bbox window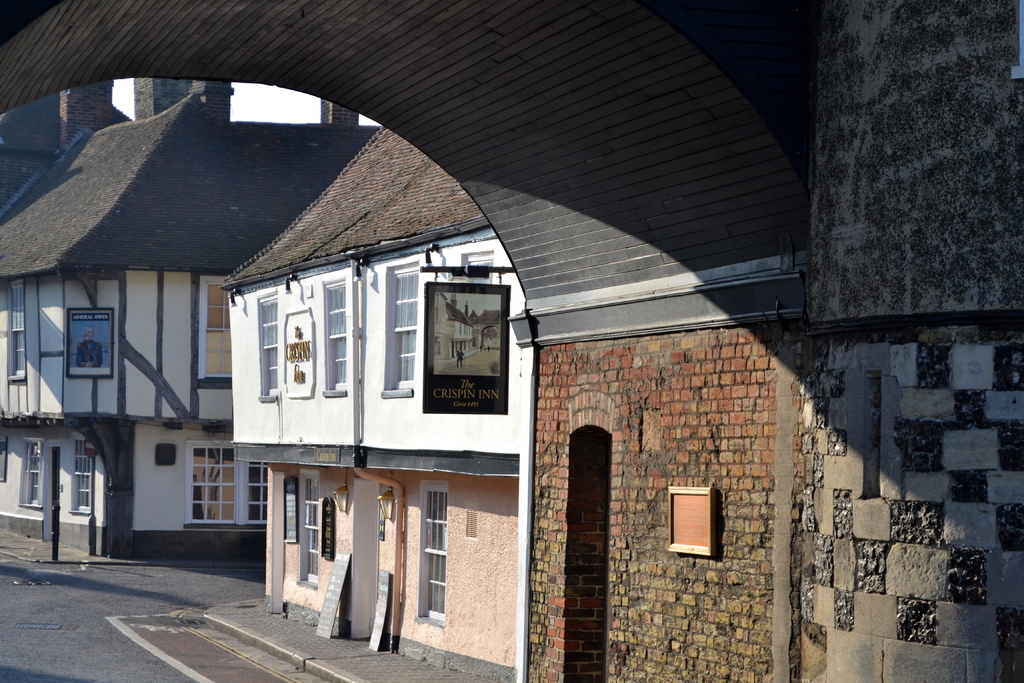
bbox=(255, 289, 282, 402)
